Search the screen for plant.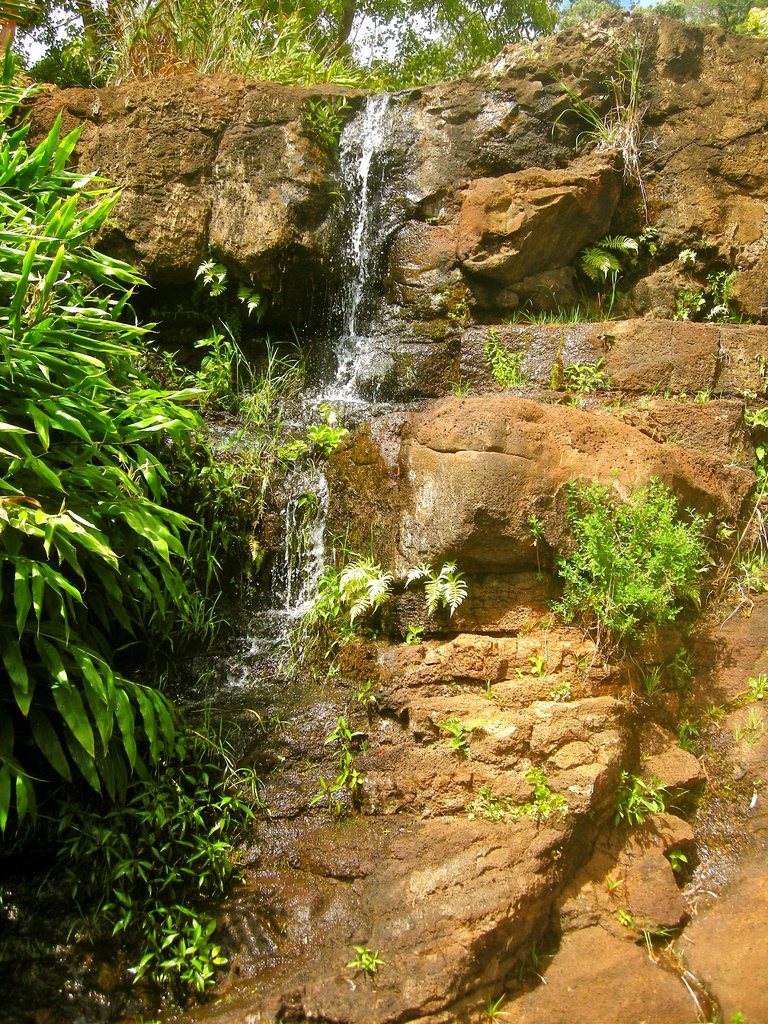
Found at 301 93 353 149.
